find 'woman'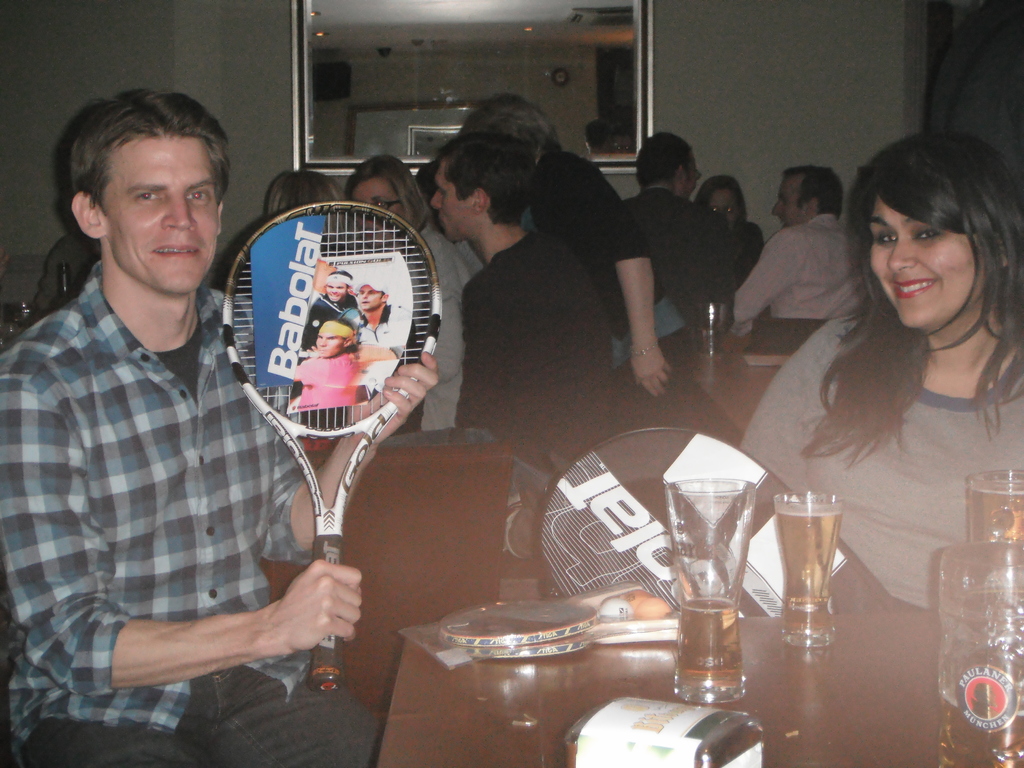
x1=257, y1=170, x2=353, y2=231
